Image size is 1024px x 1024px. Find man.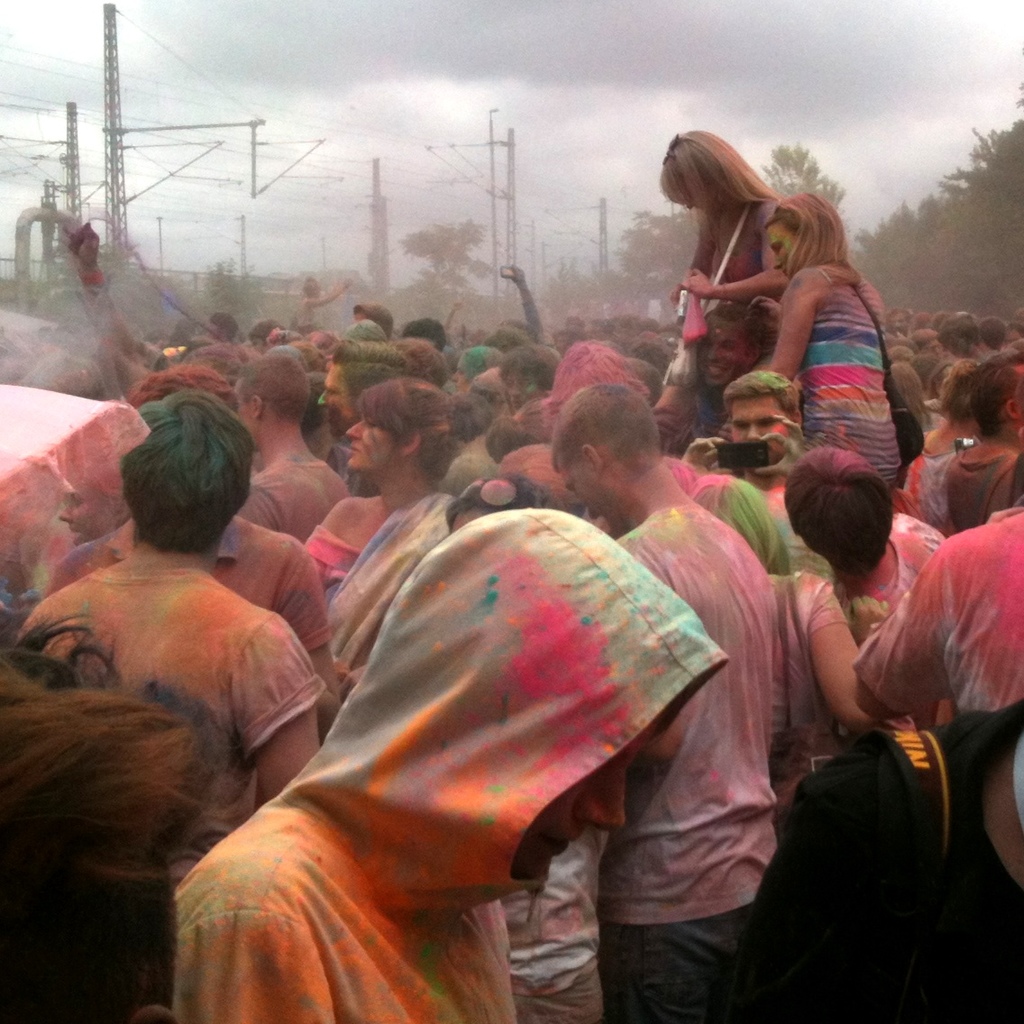
{"left": 543, "top": 373, "right": 780, "bottom": 1023}.
